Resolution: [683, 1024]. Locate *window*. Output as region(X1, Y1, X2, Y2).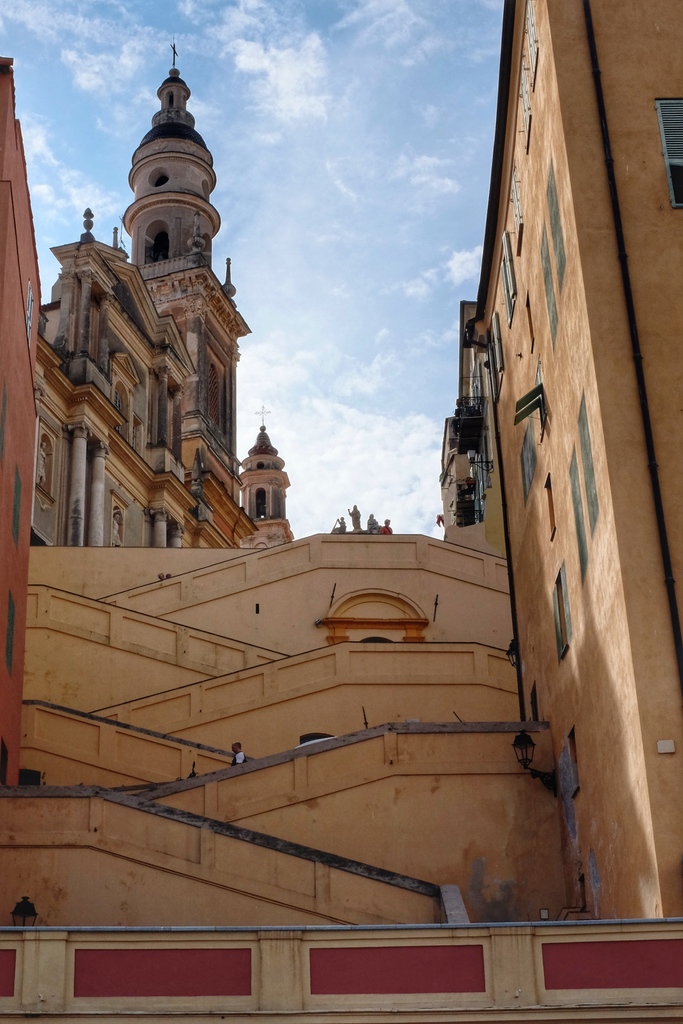
region(654, 95, 682, 208).
